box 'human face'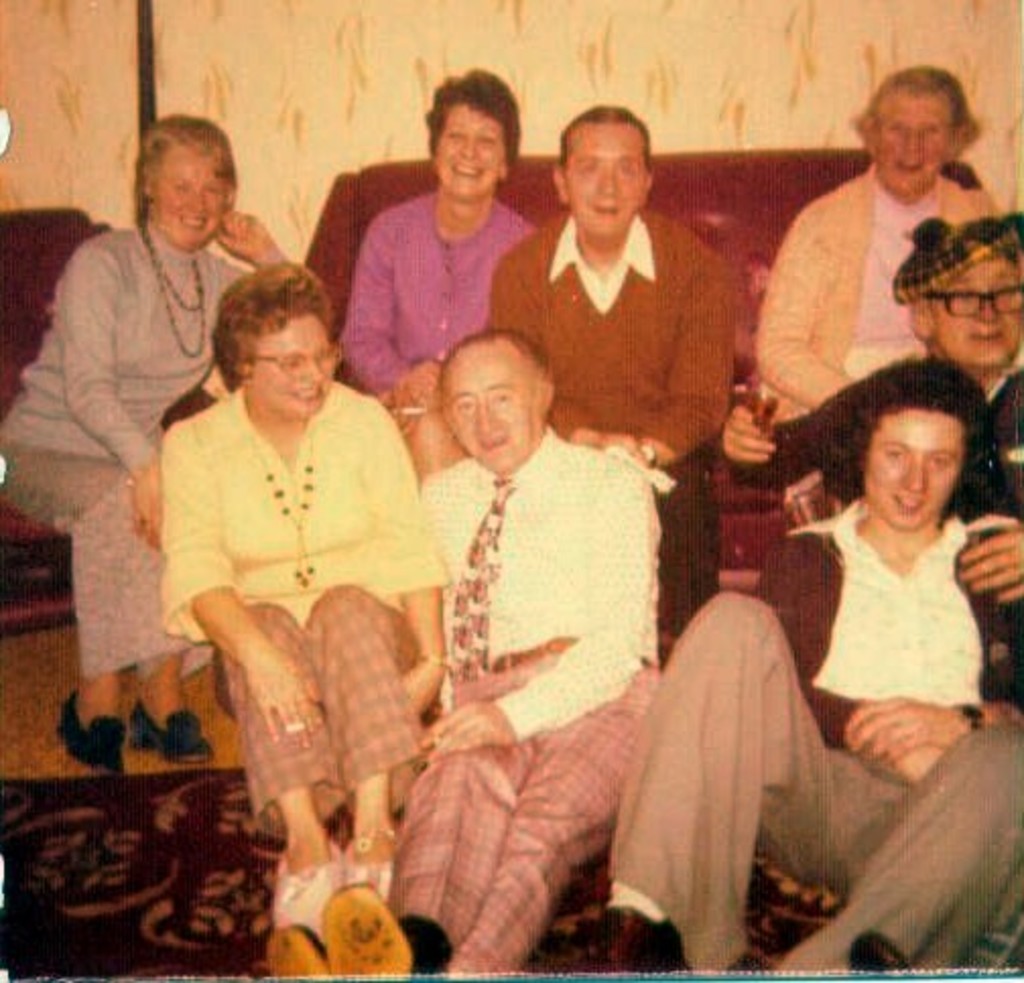
154 150 232 246
